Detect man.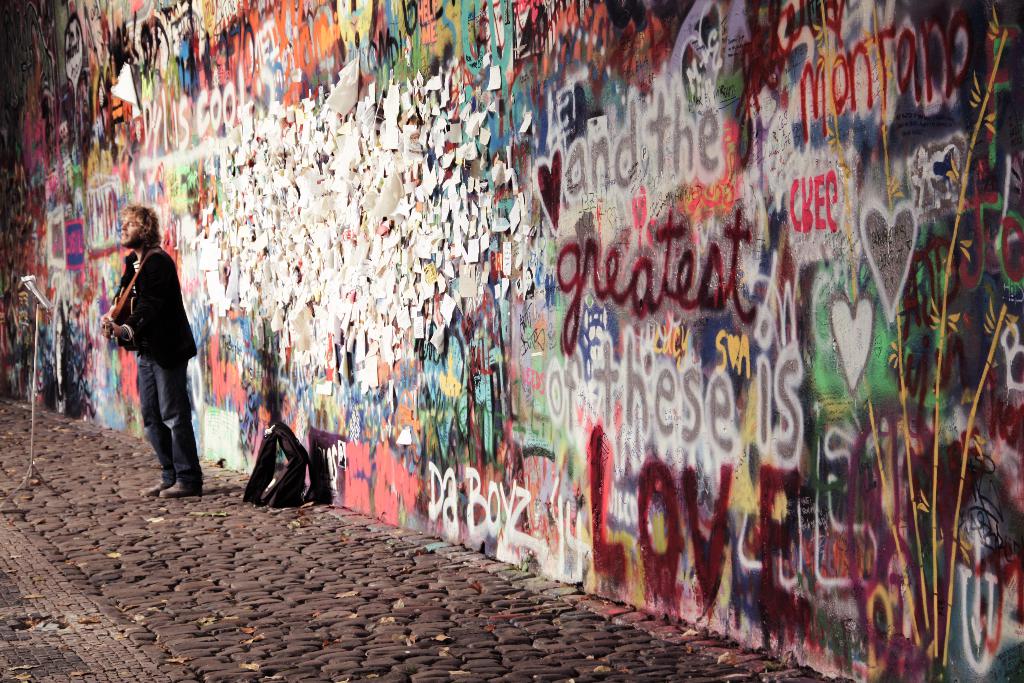
Detected at bbox=(104, 203, 200, 498).
